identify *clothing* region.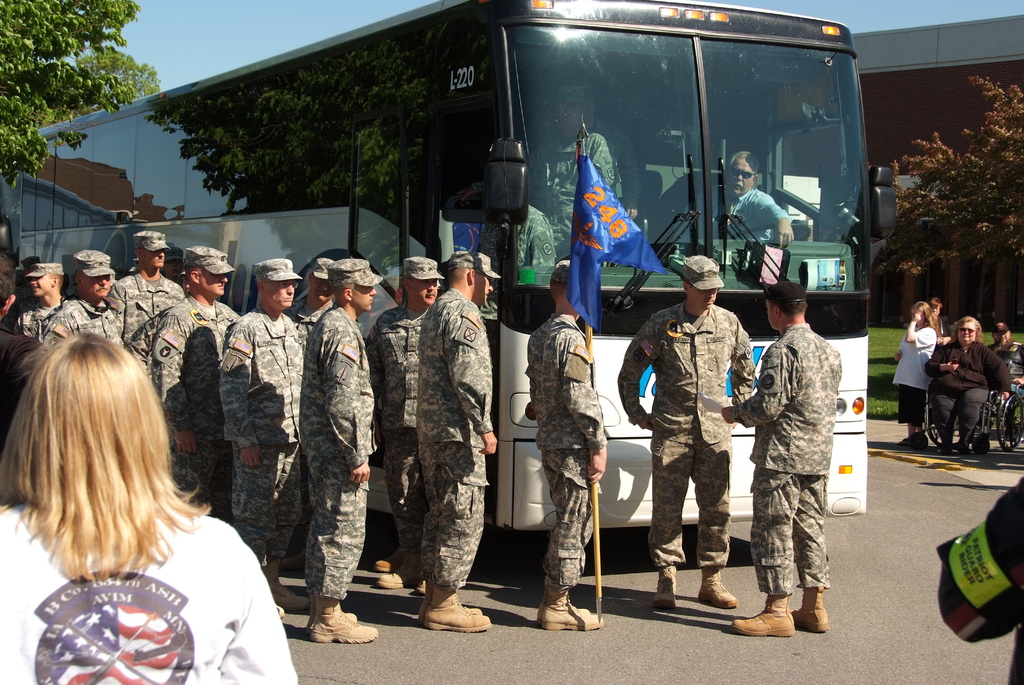
Region: select_region(0, 499, 307, 684).
